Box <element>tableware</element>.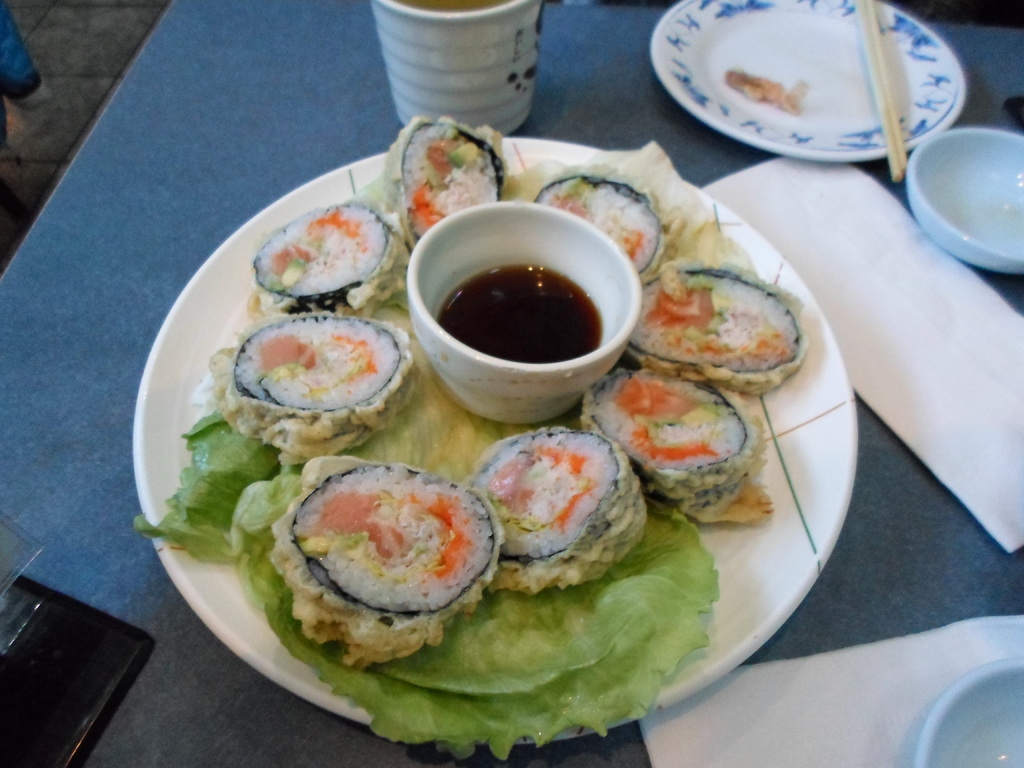
{"x1": 890, "y1": 660, "x2": 1023, "y2": 767}.
